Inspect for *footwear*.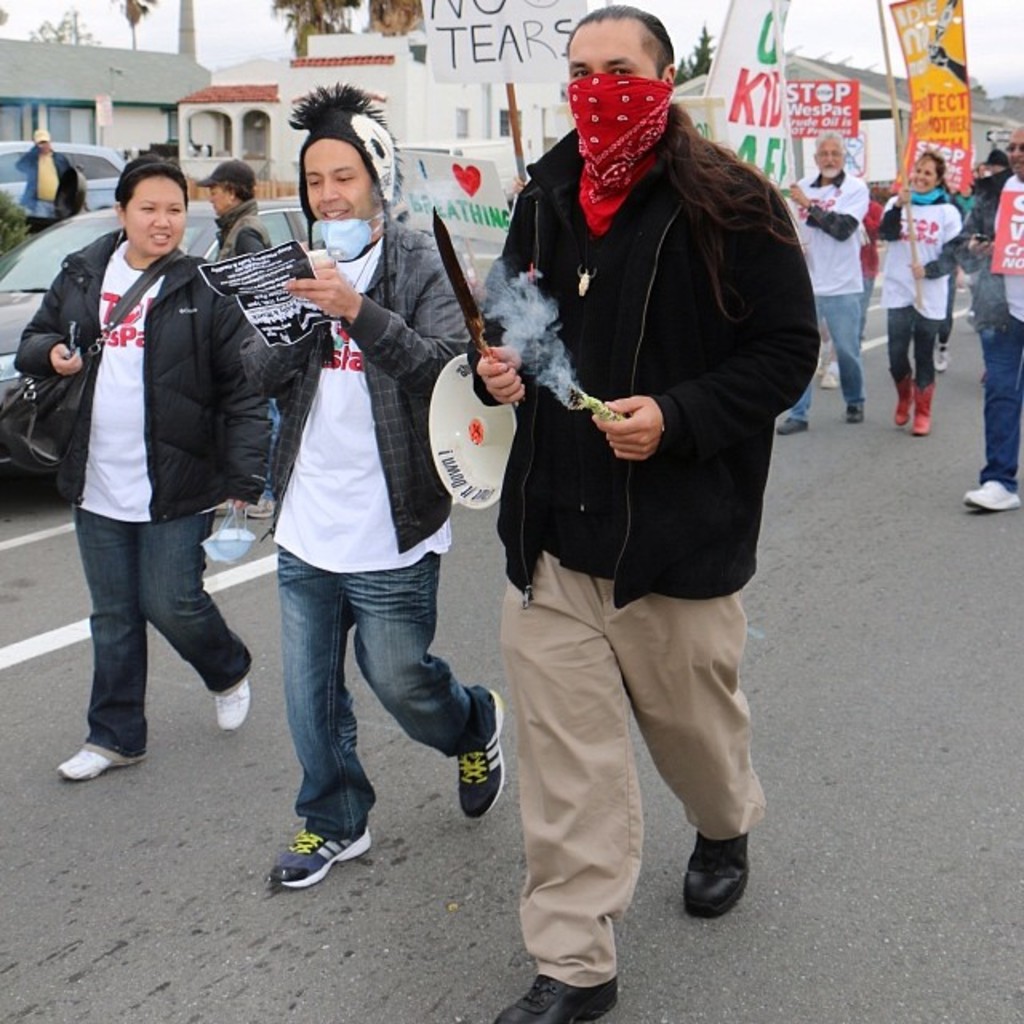
Inspection: {"x1": 64, "y1": 731, "x2": 149, "y2": 786}.
